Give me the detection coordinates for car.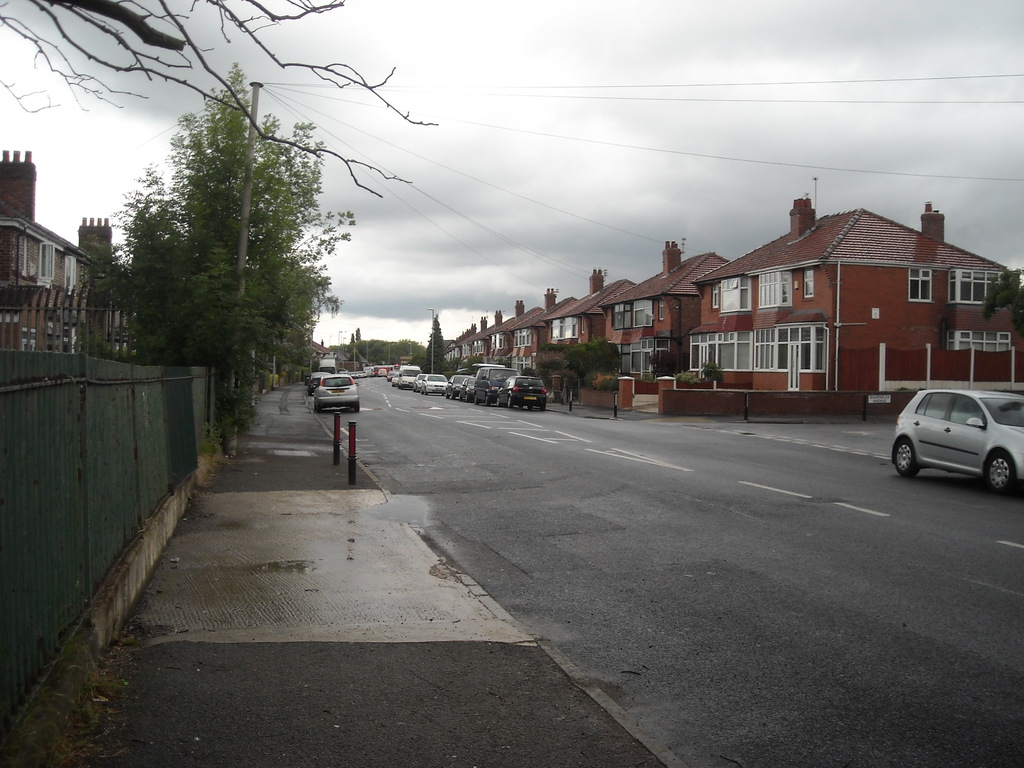
select_region(417, 369, 448, 399).
